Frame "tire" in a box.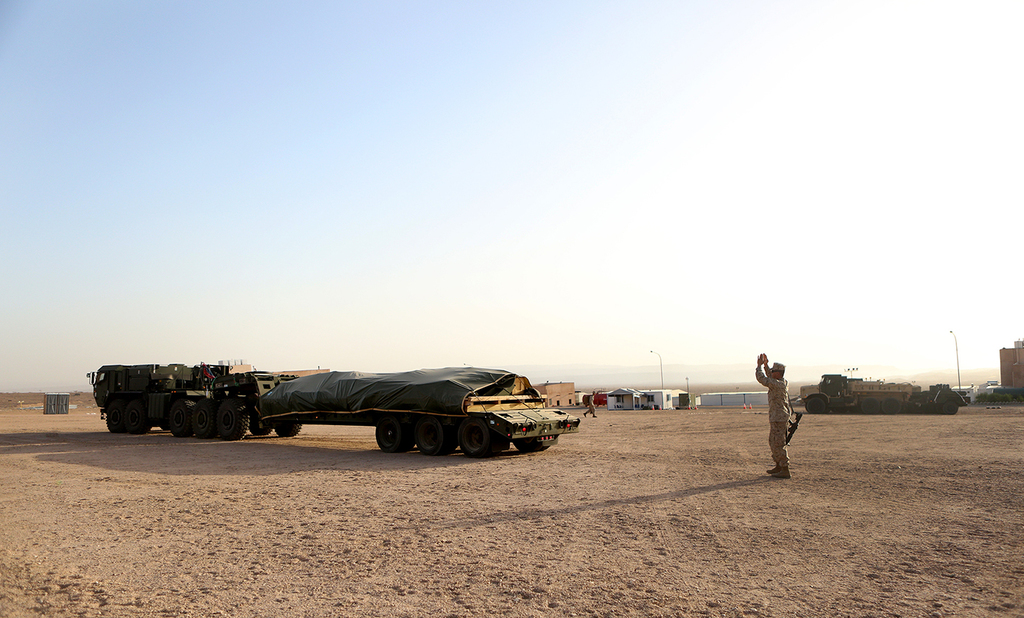
select_region(370, 416, 412, 451).
